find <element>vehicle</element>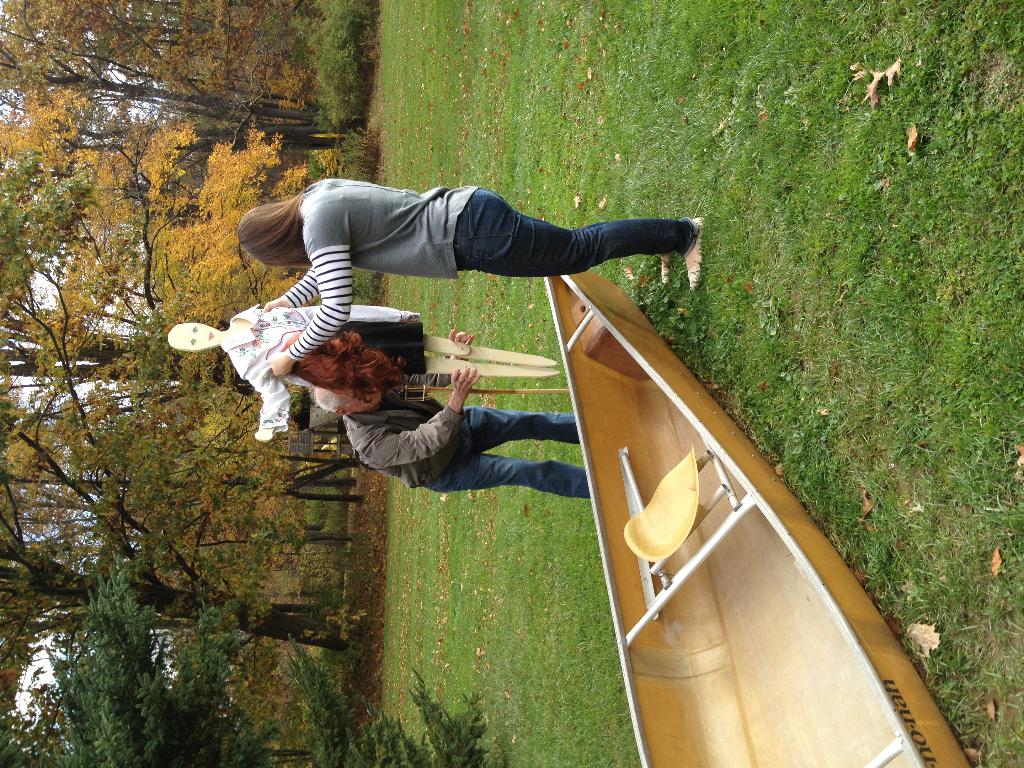
[x1=544, y1=271, x2=972, y2=767]
